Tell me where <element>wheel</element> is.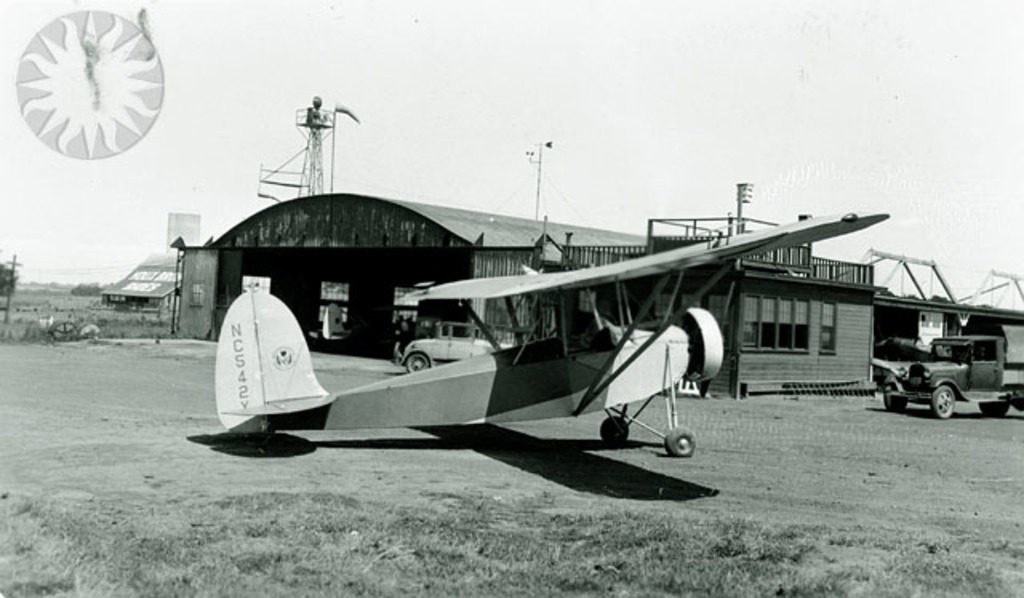
<element>wheel</element> is at [x1=934, y1=389, x2=958, y2=421].
